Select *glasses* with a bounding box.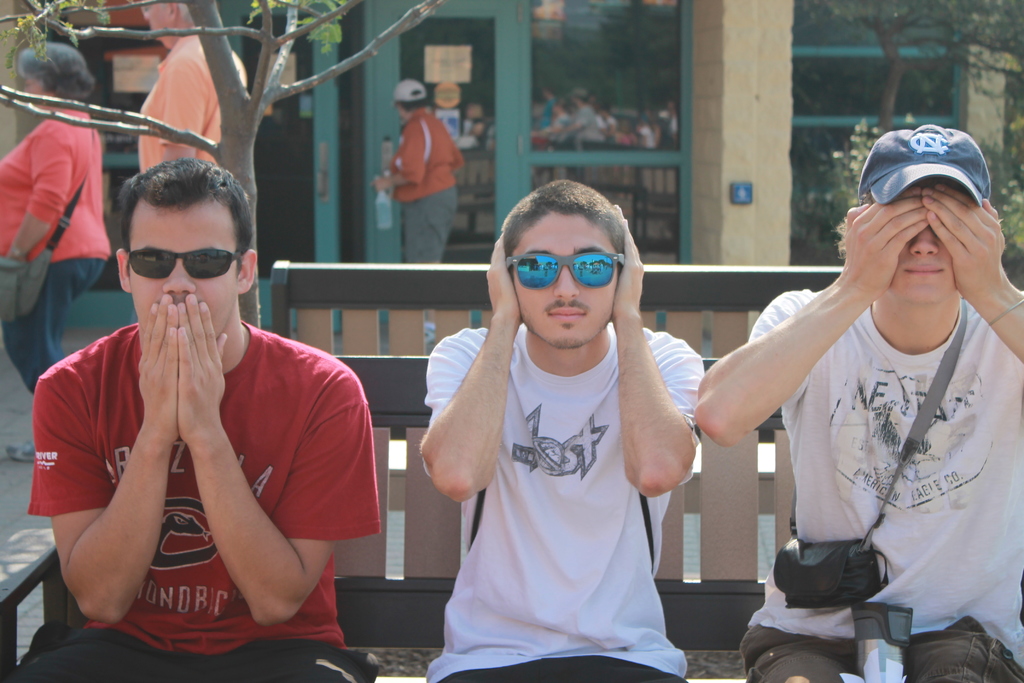
<region>502, 249, 625, 292</region>.
